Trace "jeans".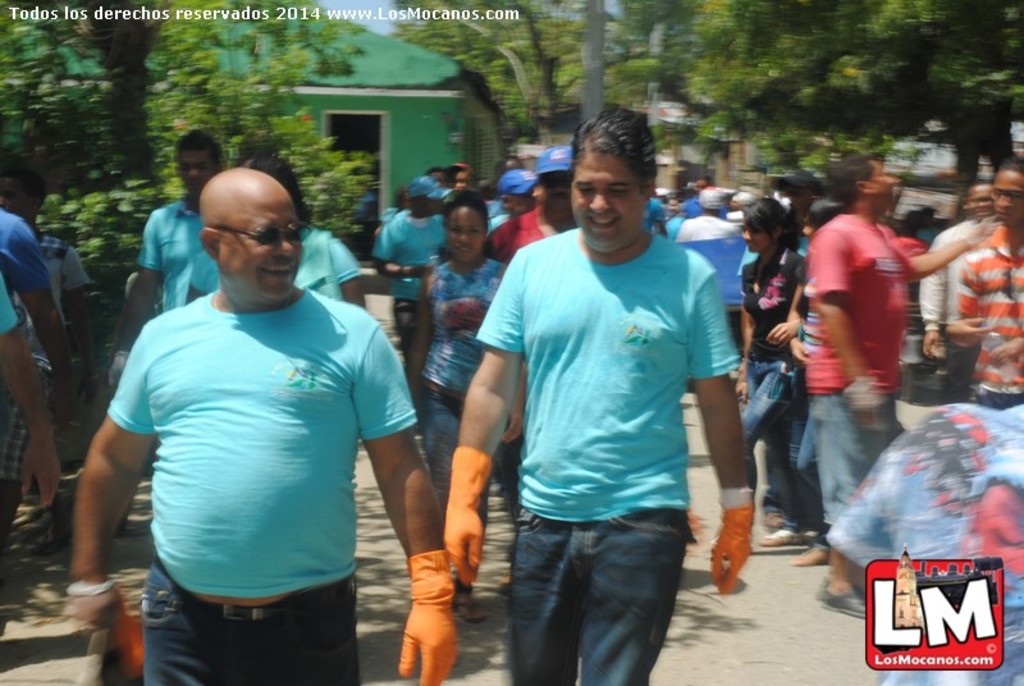
Traced to box=[417, 384, 470, 495].
